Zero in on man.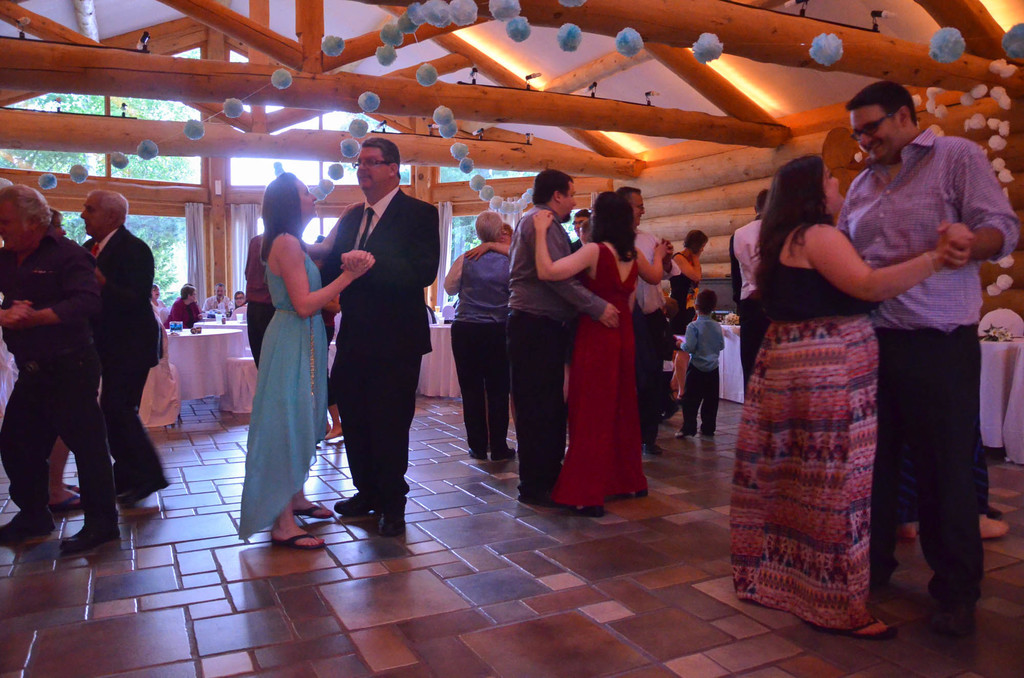
Zeroed in: select_region(730, 189, 773, 391).
